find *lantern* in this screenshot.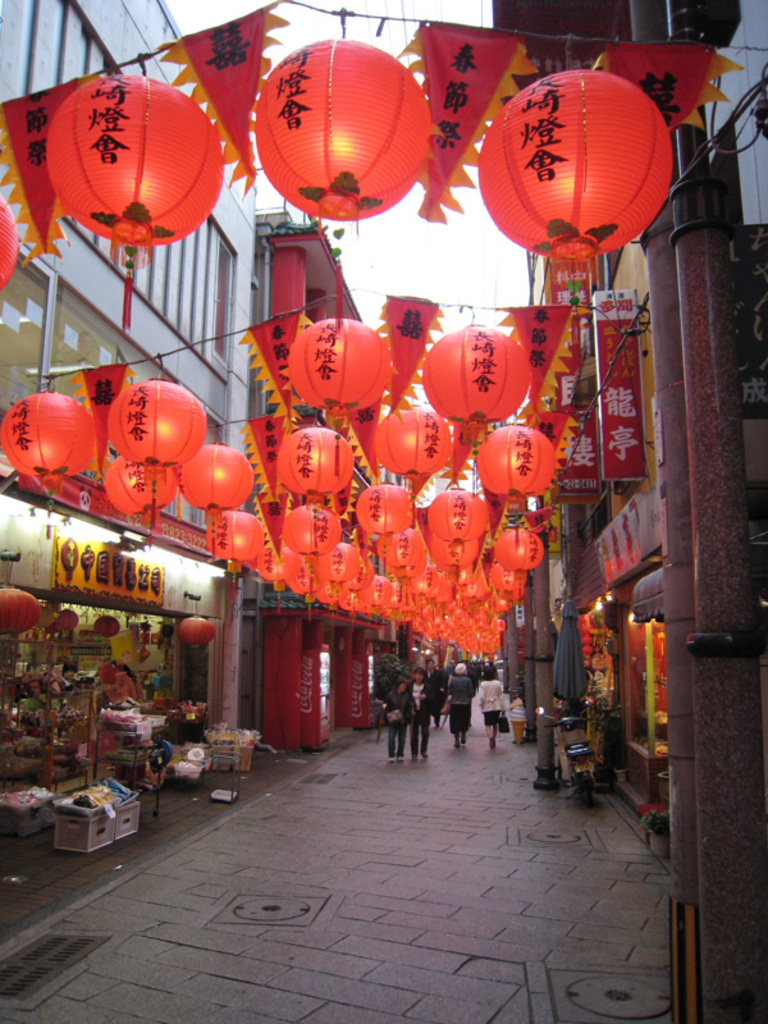
The bounding box for *lantern* is x1=282, y1=499, x2=343, y2=593.
